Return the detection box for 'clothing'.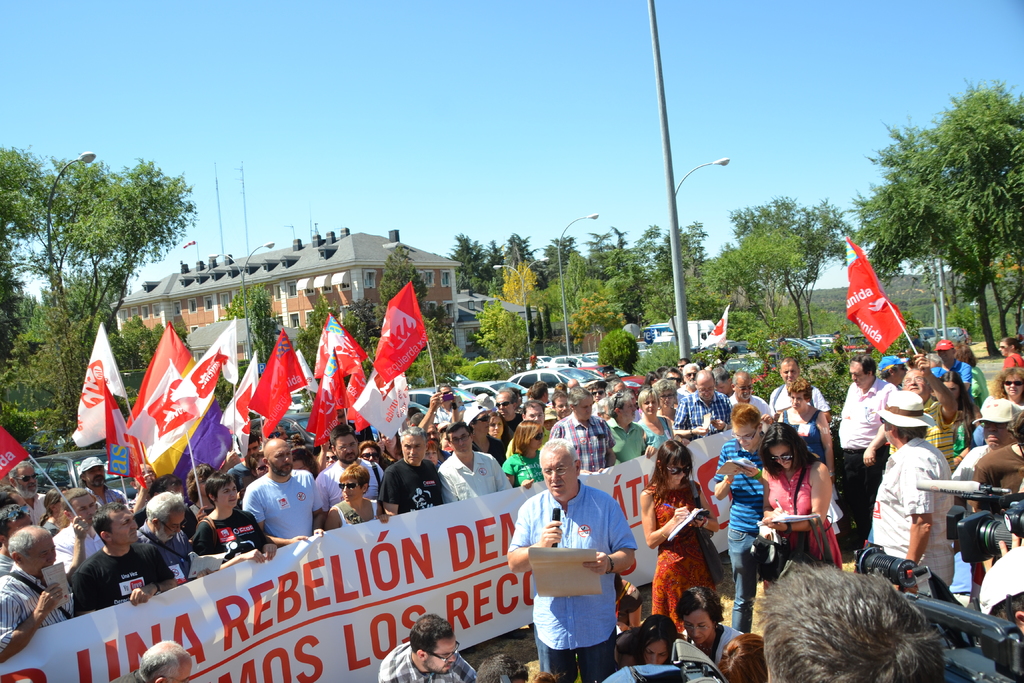
384,454,449,513.
